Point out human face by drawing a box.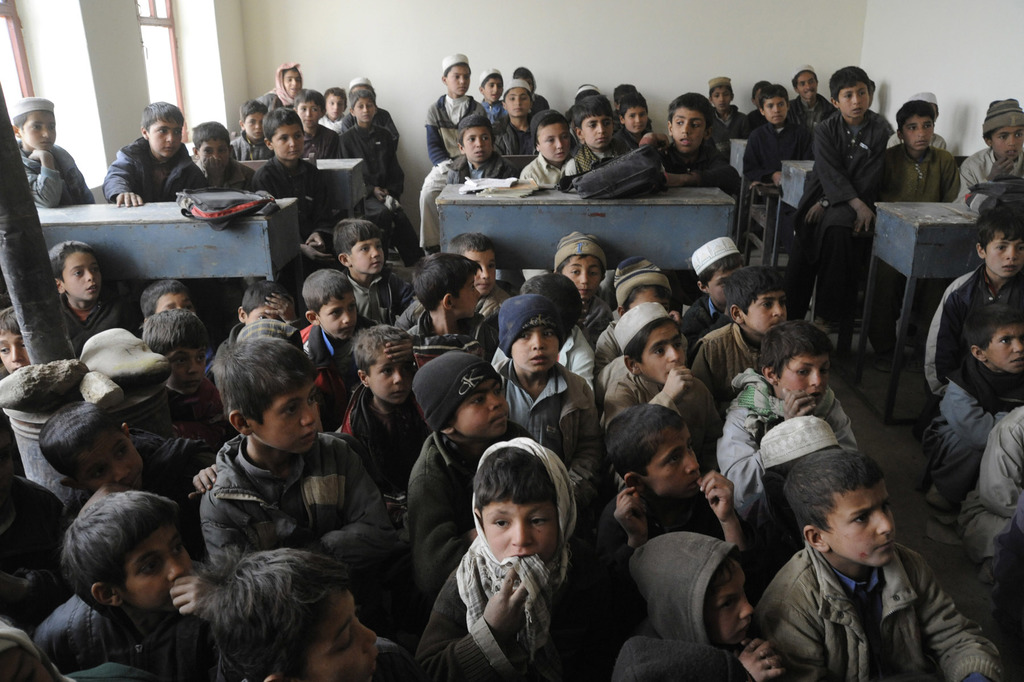
565, 256, 607, 300.
